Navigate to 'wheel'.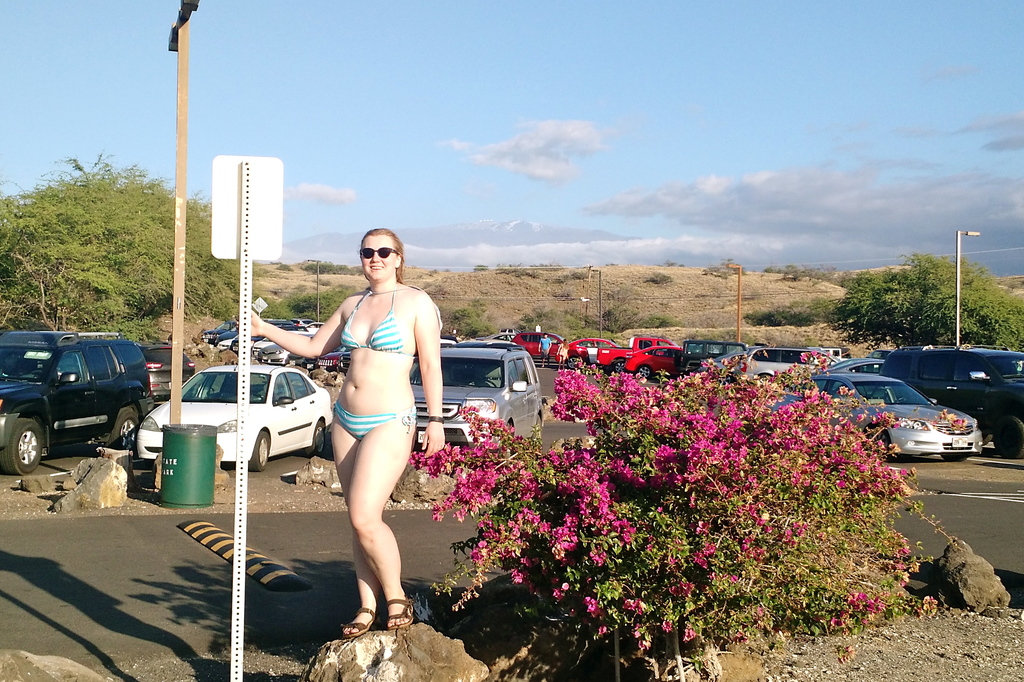
Navigation target: [0, 420, 45, 479].
